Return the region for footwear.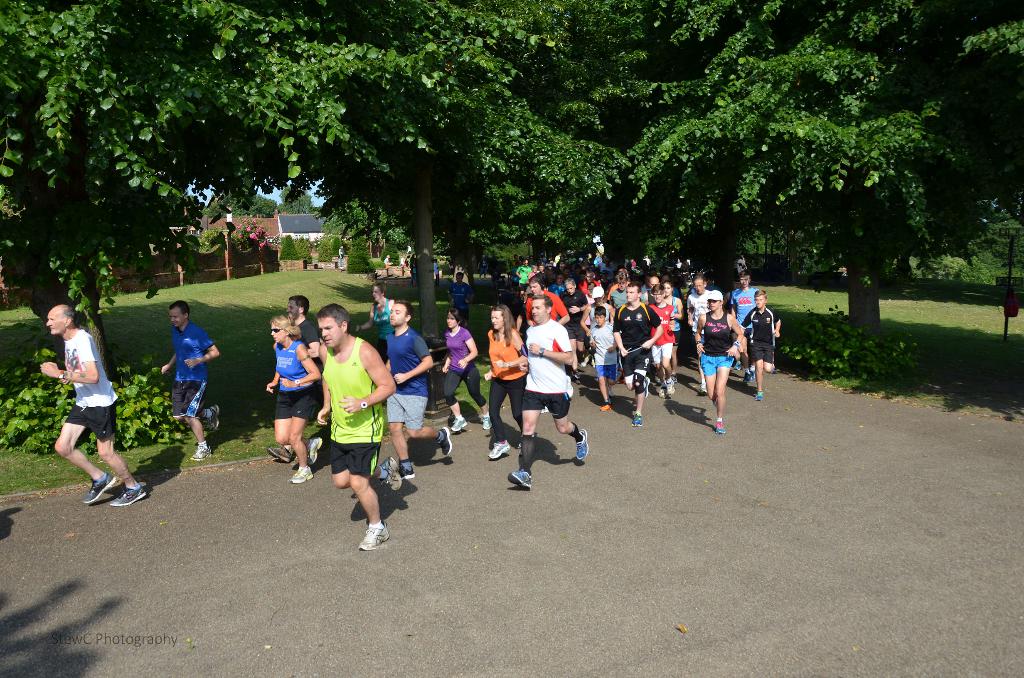
select_region(488, 441, 513, 456).
